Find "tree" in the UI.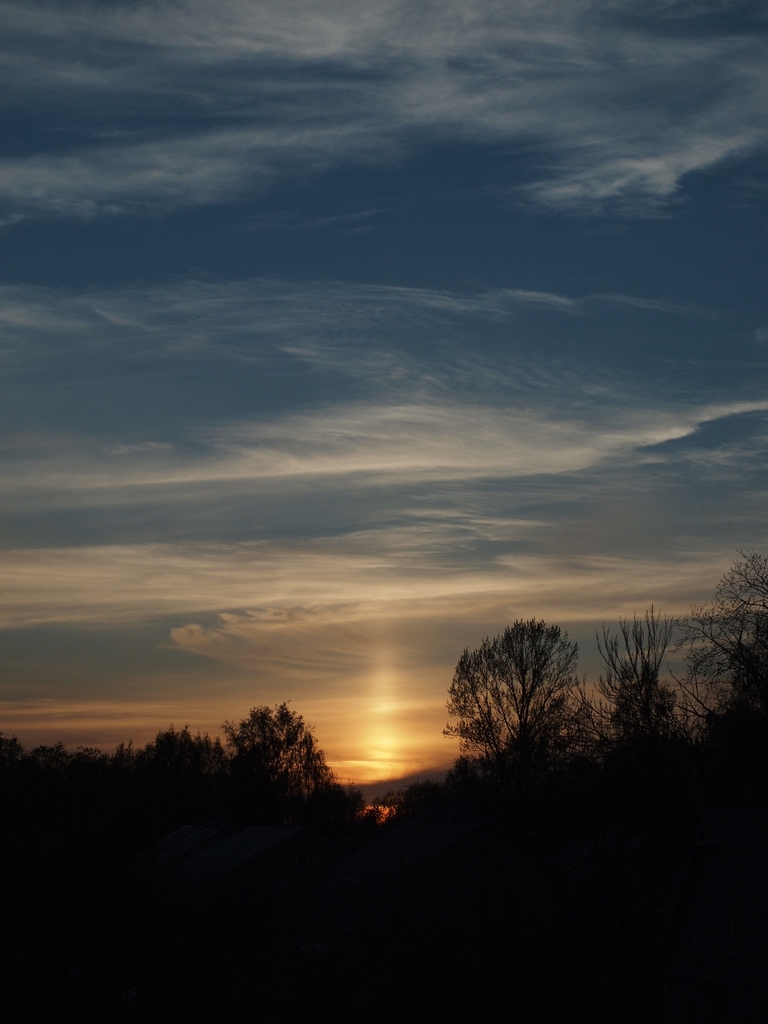
UI element at bbox(443, 603, 598, 779).
